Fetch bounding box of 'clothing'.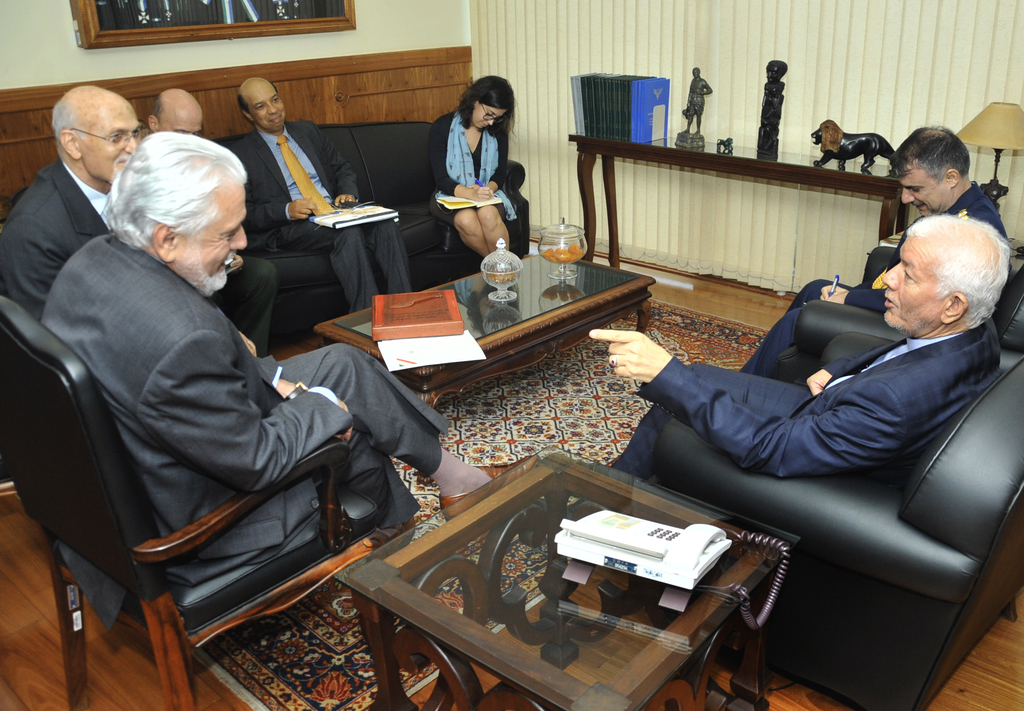
Bbox: {"x1": 740, "y1": 185, "x2": 1006, "y2": 375}.
